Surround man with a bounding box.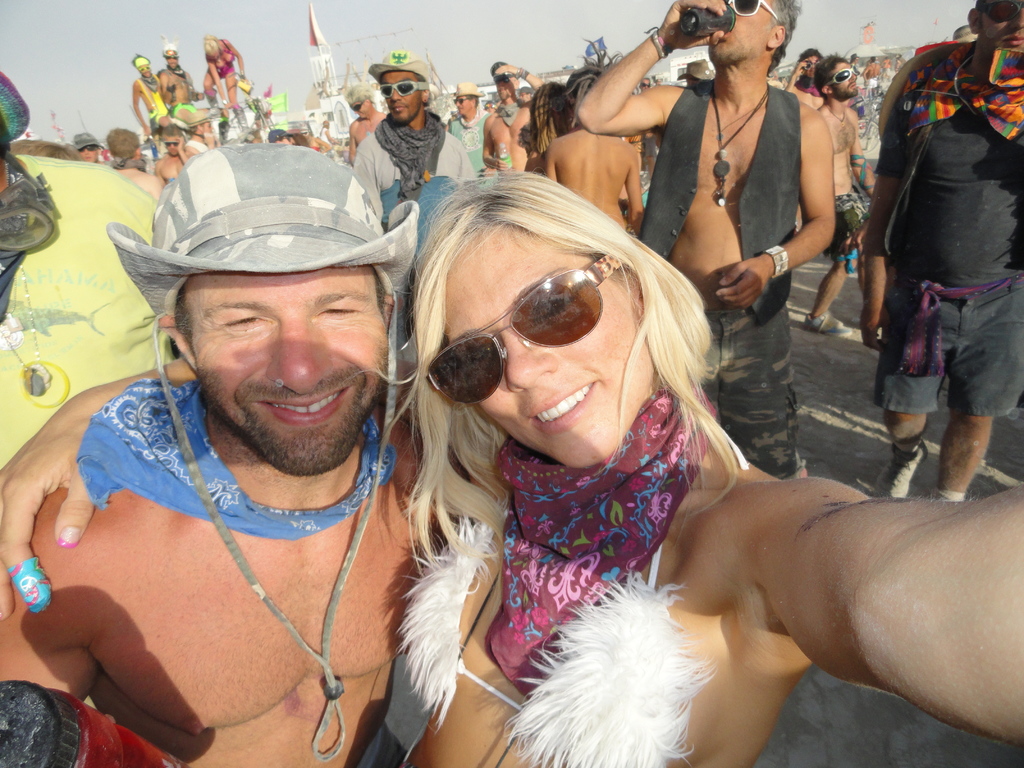
left=129, top=54, right=166, bottom=144.
